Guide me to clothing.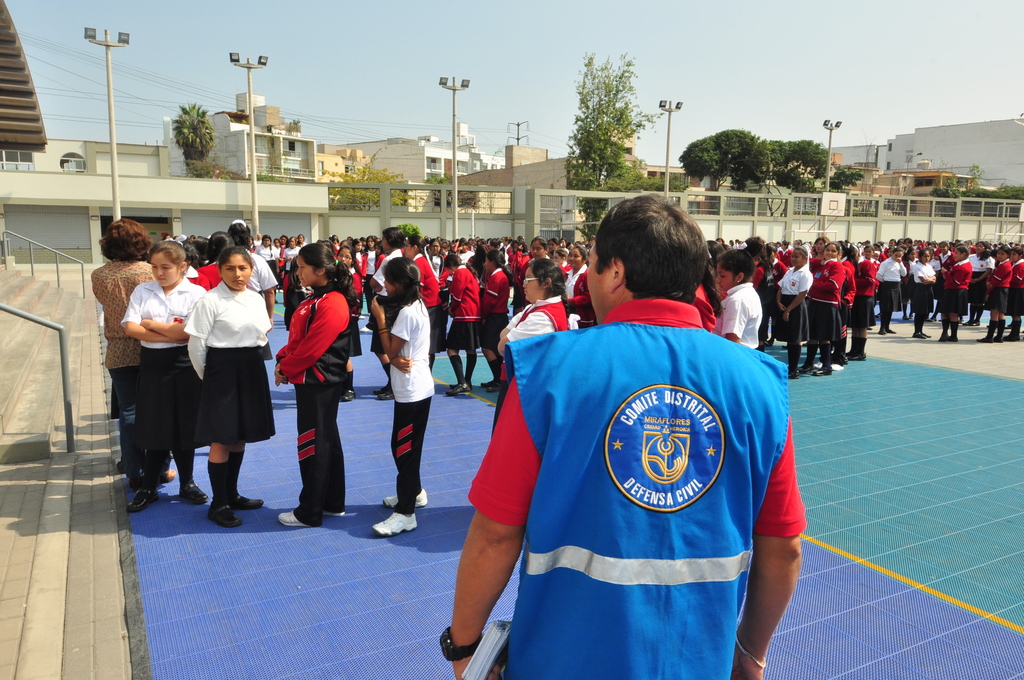
Guidance: <box>1006,254,1023,312</box>.
